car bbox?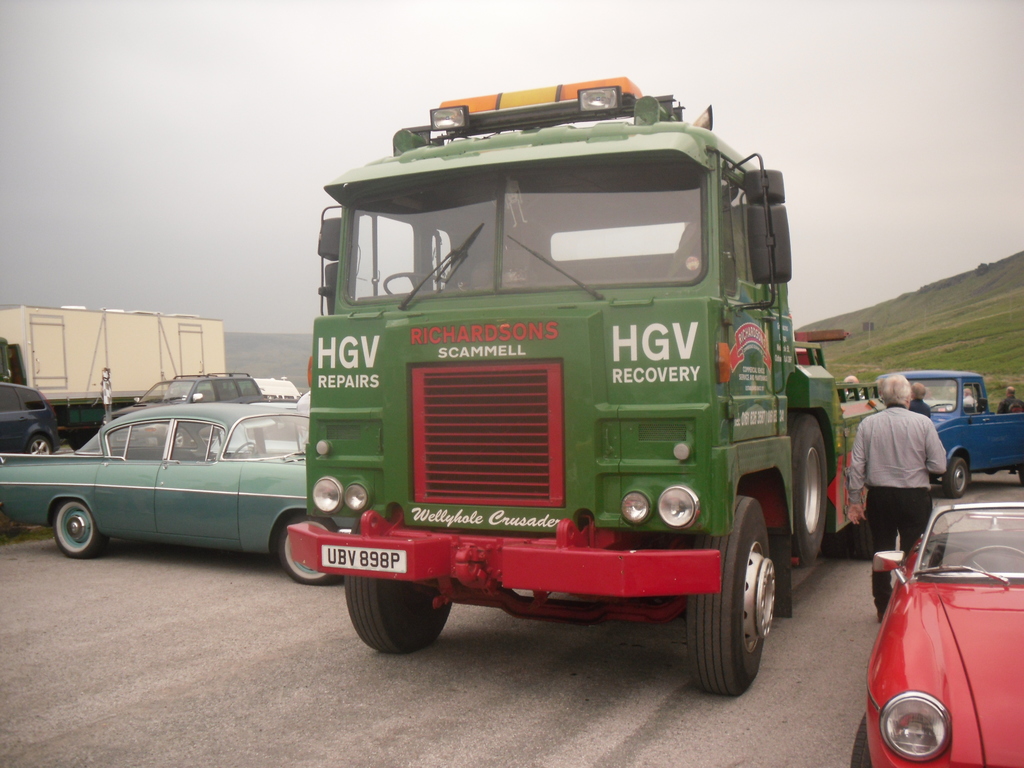
<box>0,381,63,461</box>
